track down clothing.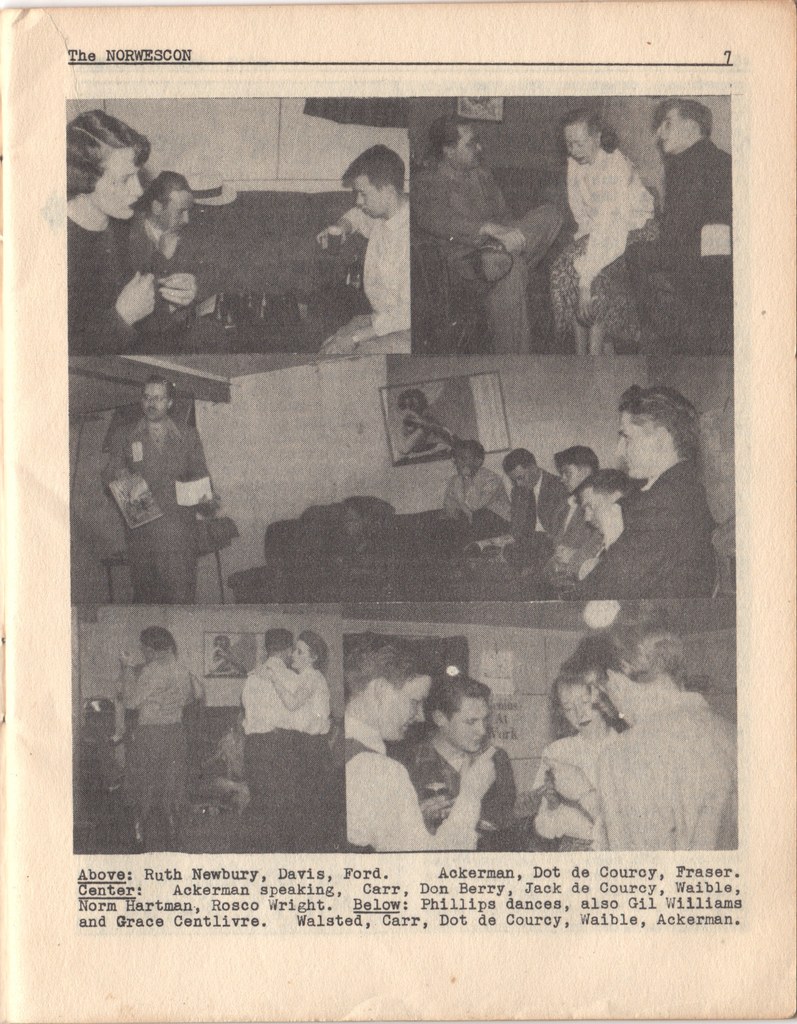
Tracked to (left=530, top=731, right=612, bottom=853).
